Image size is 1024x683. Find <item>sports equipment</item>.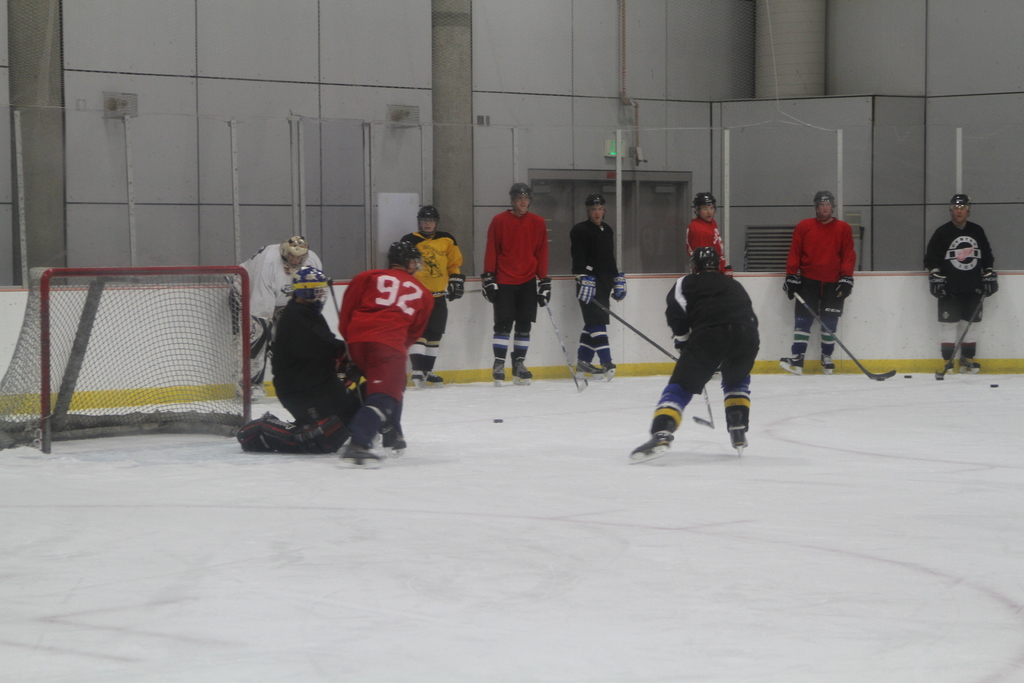
[977,269,999,300].
